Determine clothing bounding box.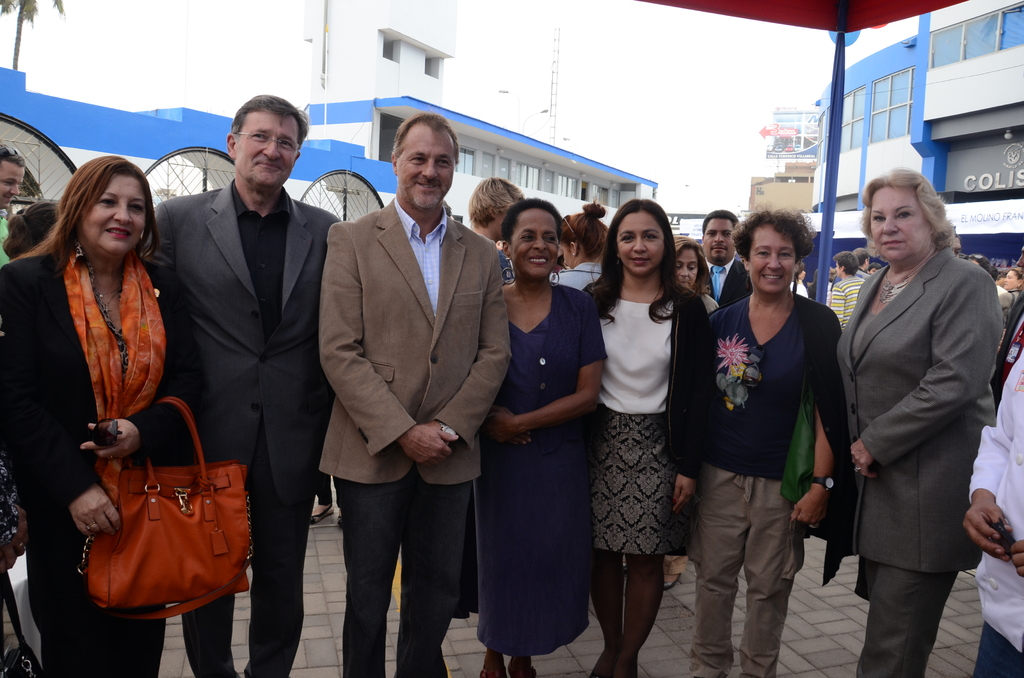
Determined: [left=831, top=263, right=874, bottom=295].
